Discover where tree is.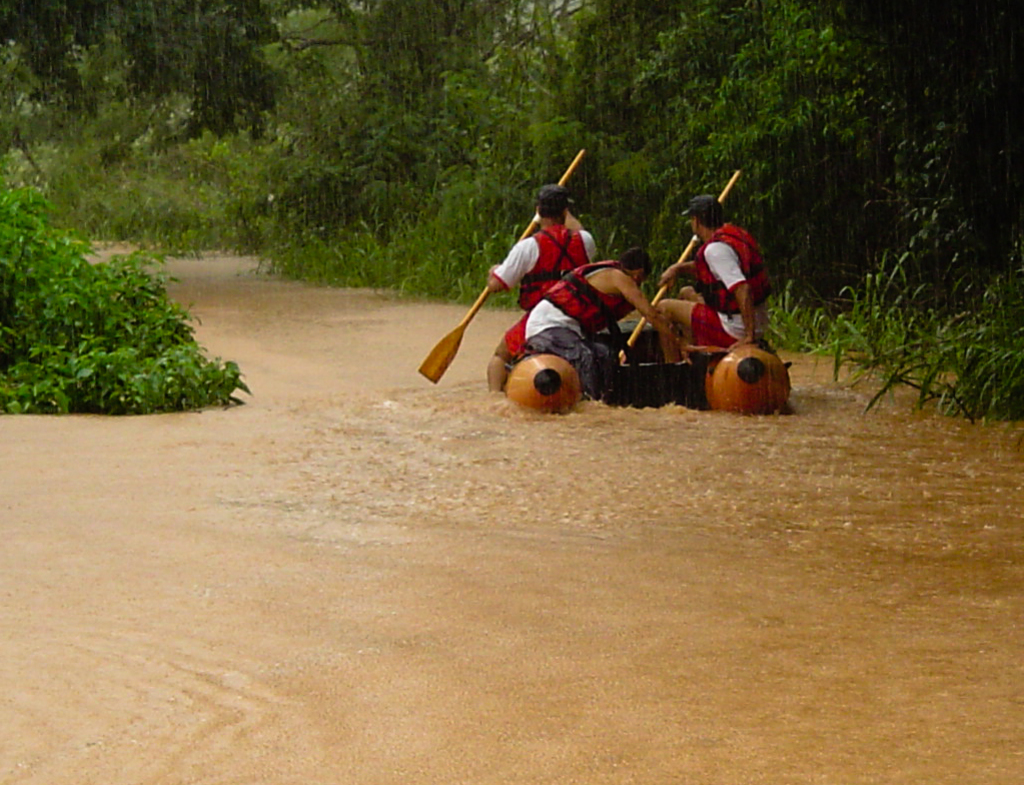
Discovered at {"left": 549, "top": 1, "right": 800, "bottom": 281}.
